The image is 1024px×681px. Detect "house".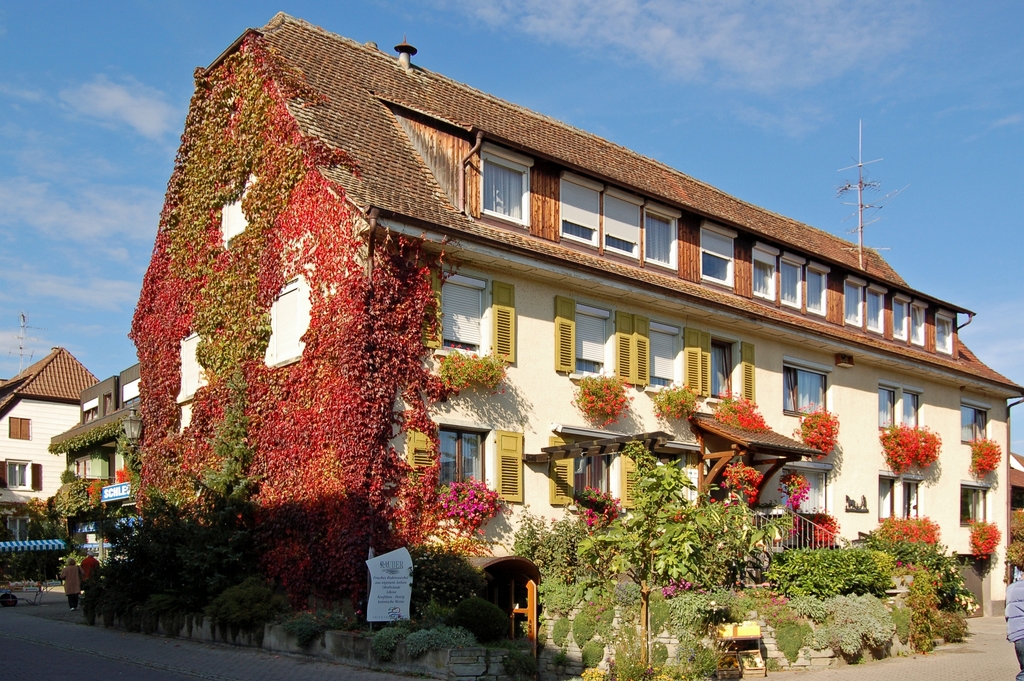
Detection: bbox=[975, 321, 1015, 581].
